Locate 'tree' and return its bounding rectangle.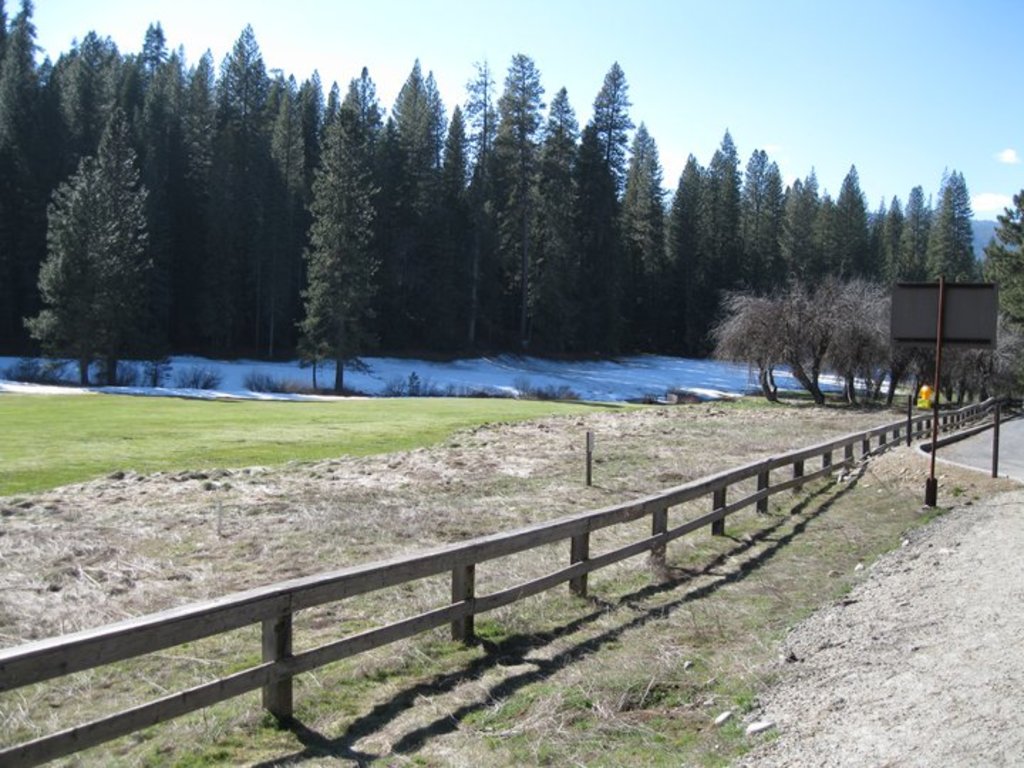
[124,37,185,367].
